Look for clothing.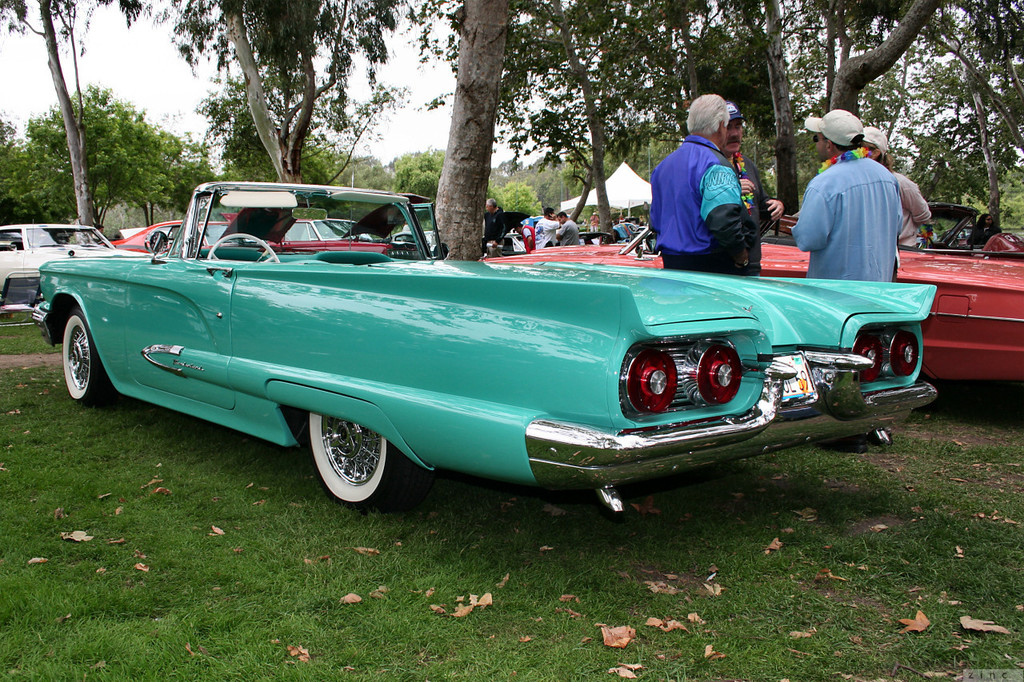
Found: <region>970, 225, 1001, 245</region>.
